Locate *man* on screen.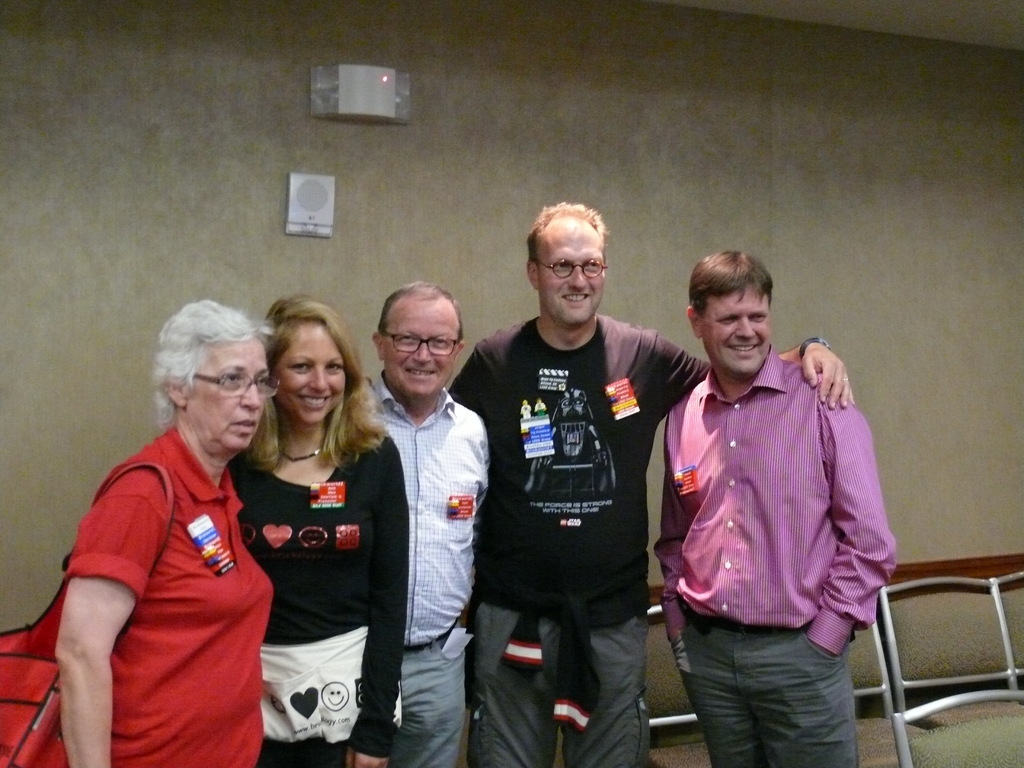
On screen at <box>445,196,852,764</box>.
